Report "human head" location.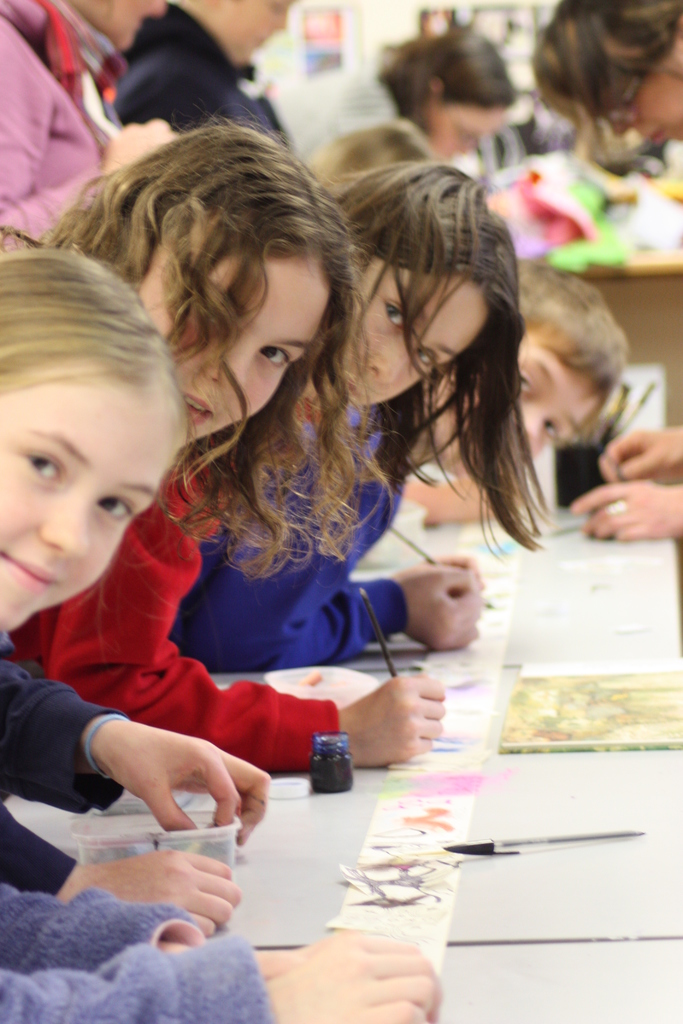
Report: 539,0,682,146.
